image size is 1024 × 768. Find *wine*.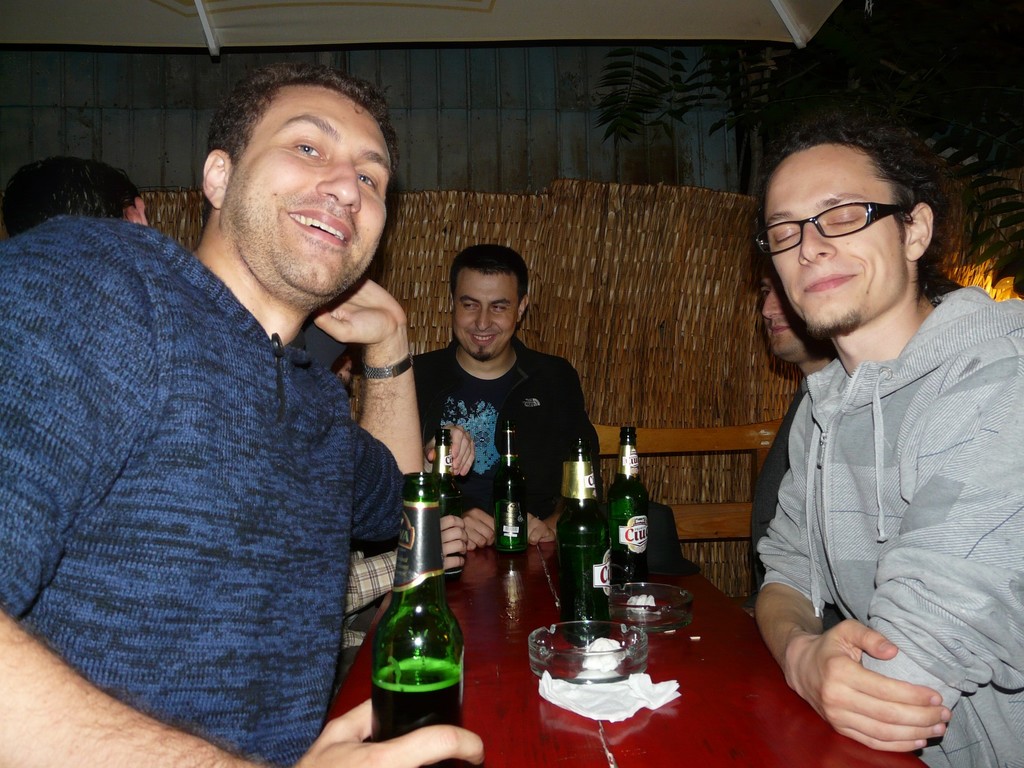
<box>606,419,652,580</box>.
